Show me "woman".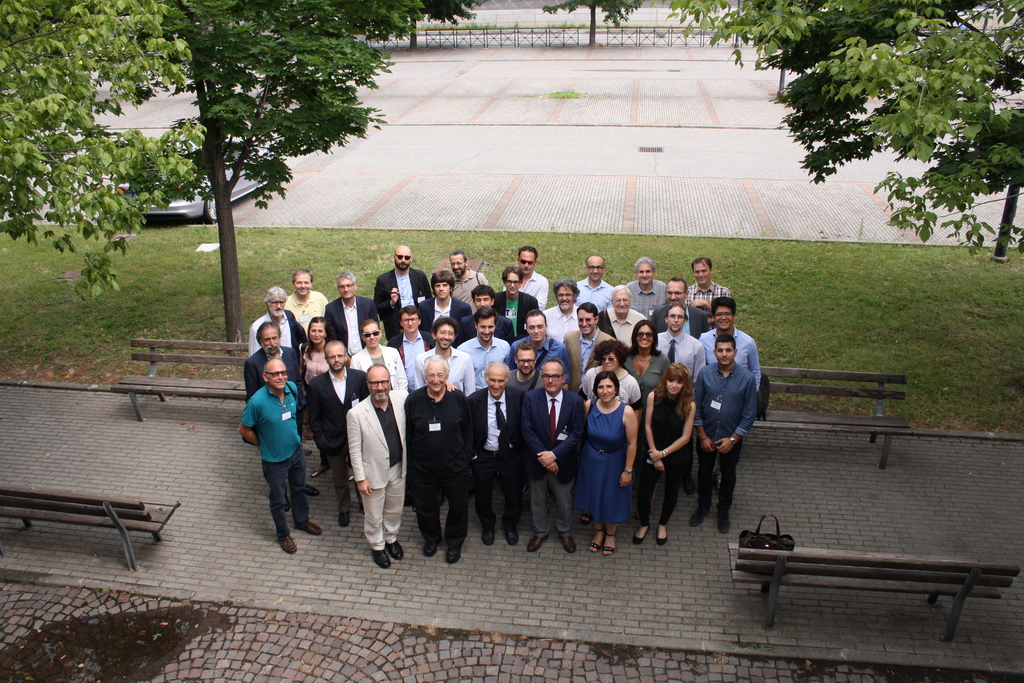
"woman" is here: x1=636, y1=365, x2=696, y2=547.
